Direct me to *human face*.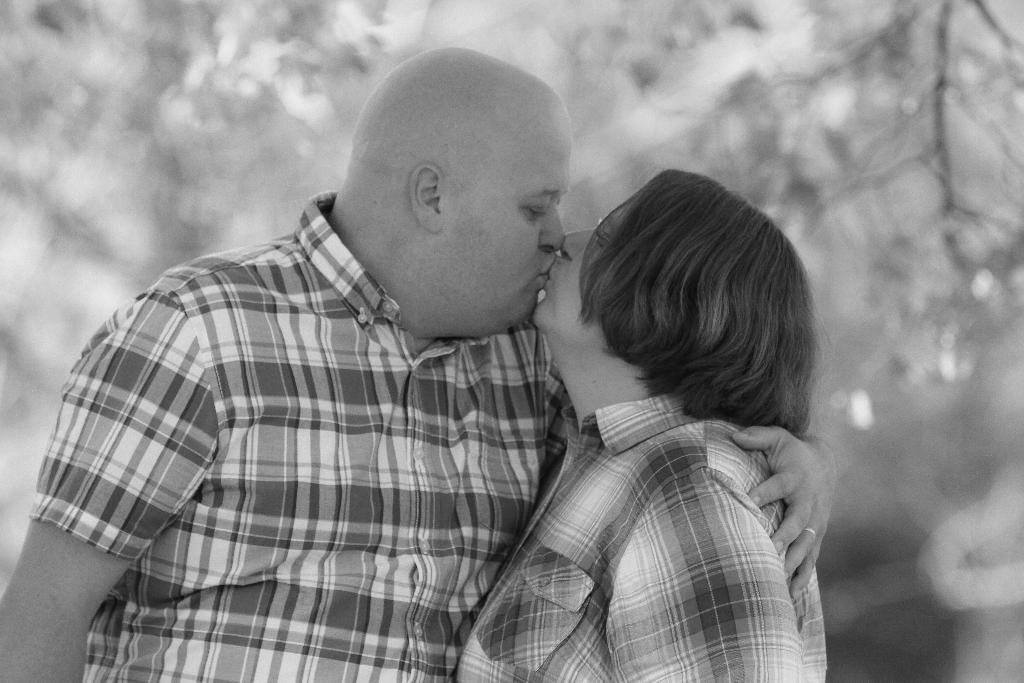
Direction: [left=531, top=199, right=632, bottom=331].
